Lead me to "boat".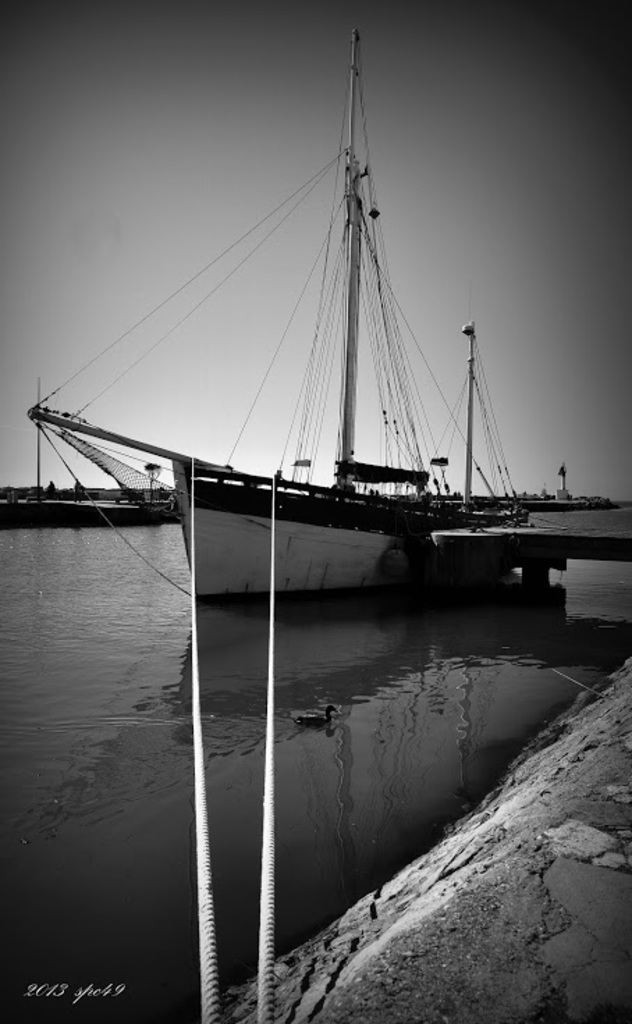
Lead to (437, 518, 567, 580).
